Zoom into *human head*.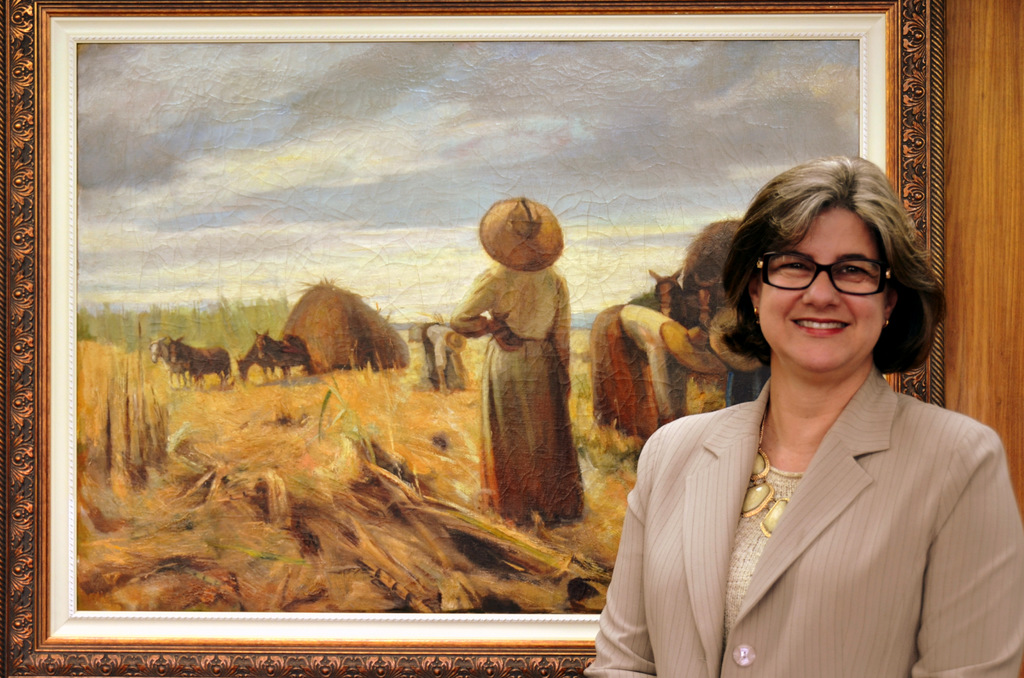
Zoom target: rect(479, 197, 572, 273).
